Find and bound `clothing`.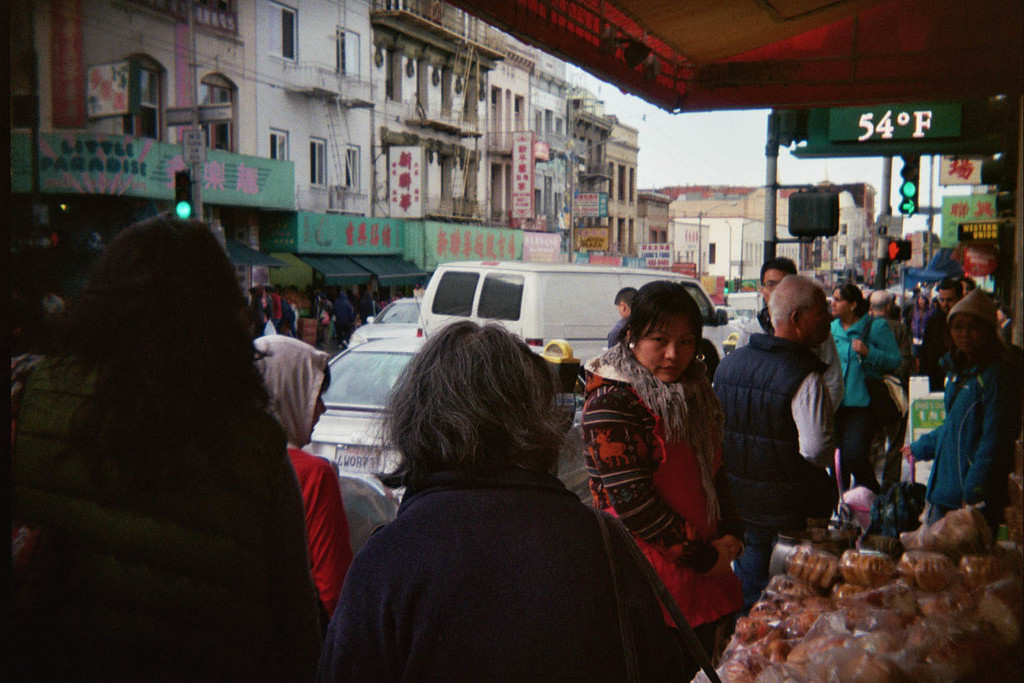
Bound: 295/440/352/602.
